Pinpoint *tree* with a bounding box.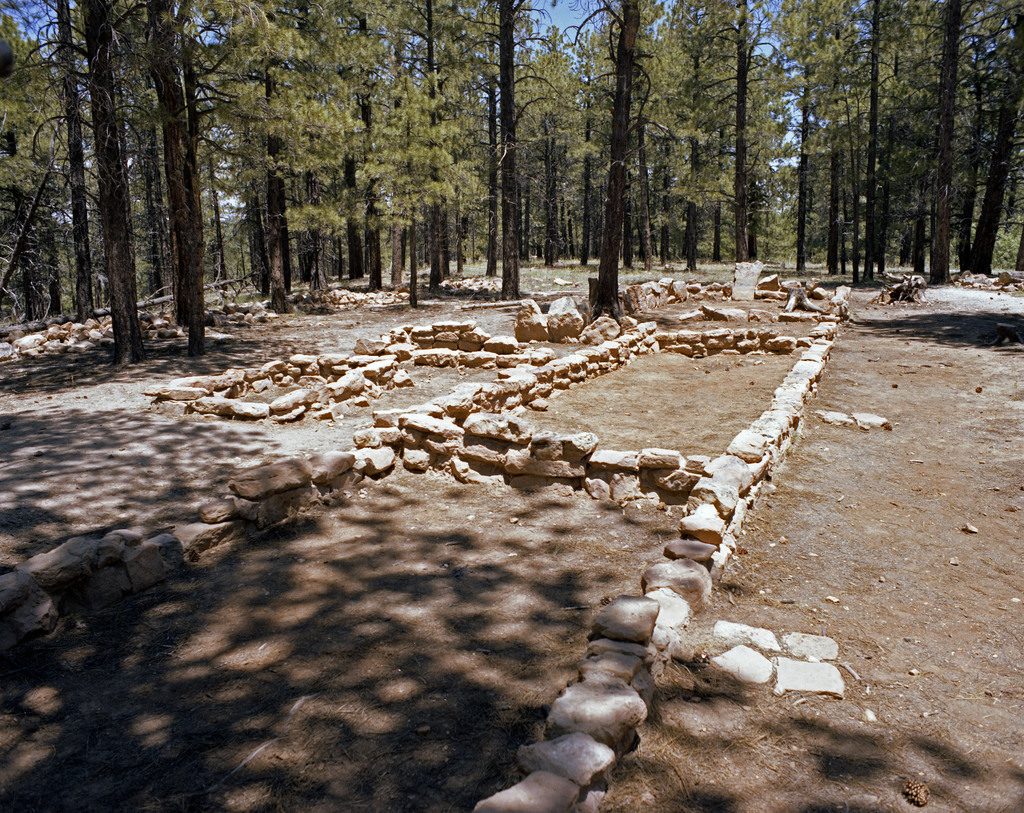
{"x1": 0, "y1": 0, "x2": 86, "y2": 327}.
